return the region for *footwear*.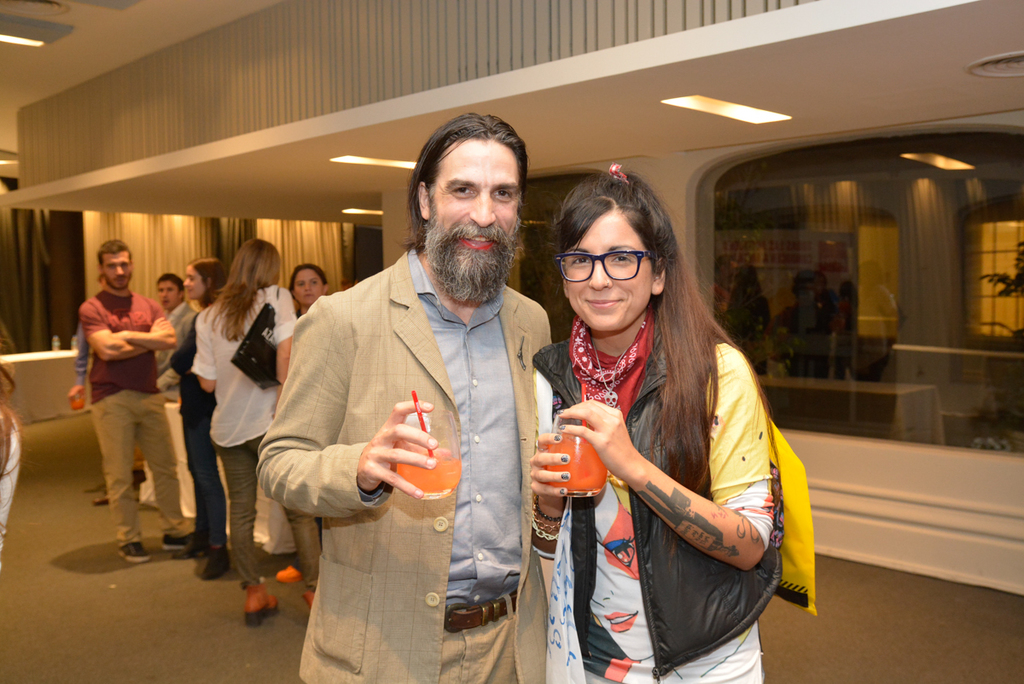
{"x1": 163, "y1": 530, "x2": 188, "y2": 551}.
